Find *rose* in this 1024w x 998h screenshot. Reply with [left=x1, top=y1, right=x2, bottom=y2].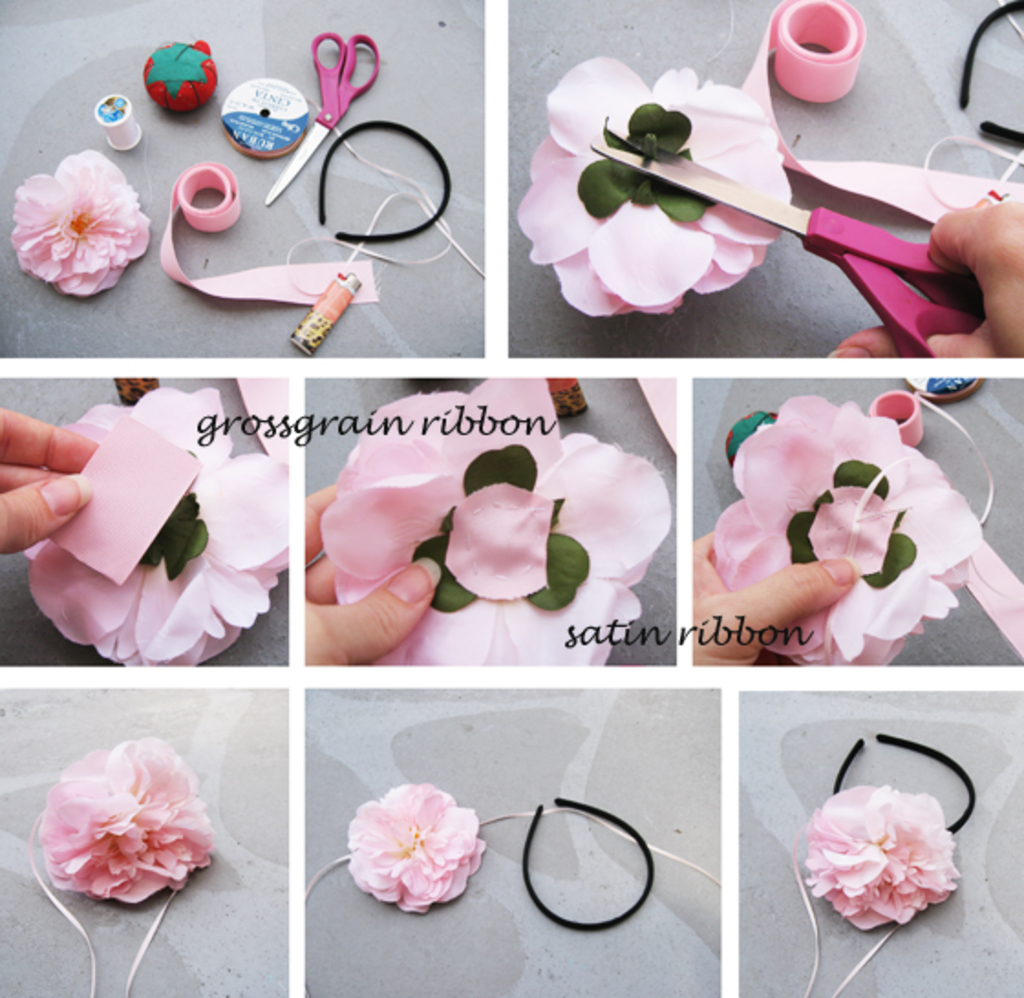
[left=523, top=57, right=790, bottom=316].
